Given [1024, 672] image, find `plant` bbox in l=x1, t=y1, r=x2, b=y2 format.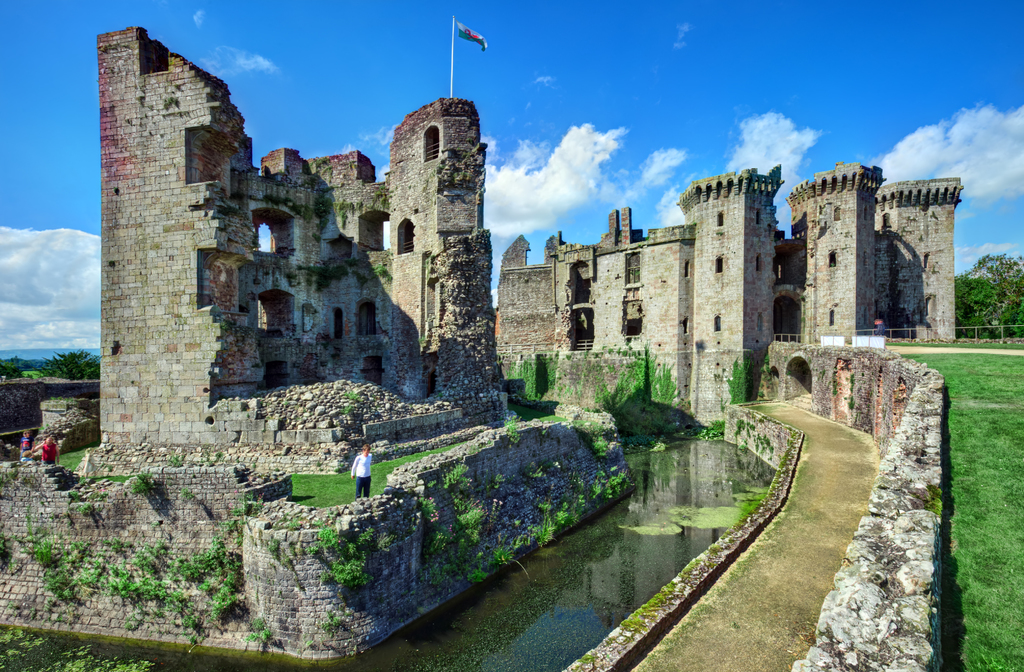
l=0, t=534, r=5, b=572.
